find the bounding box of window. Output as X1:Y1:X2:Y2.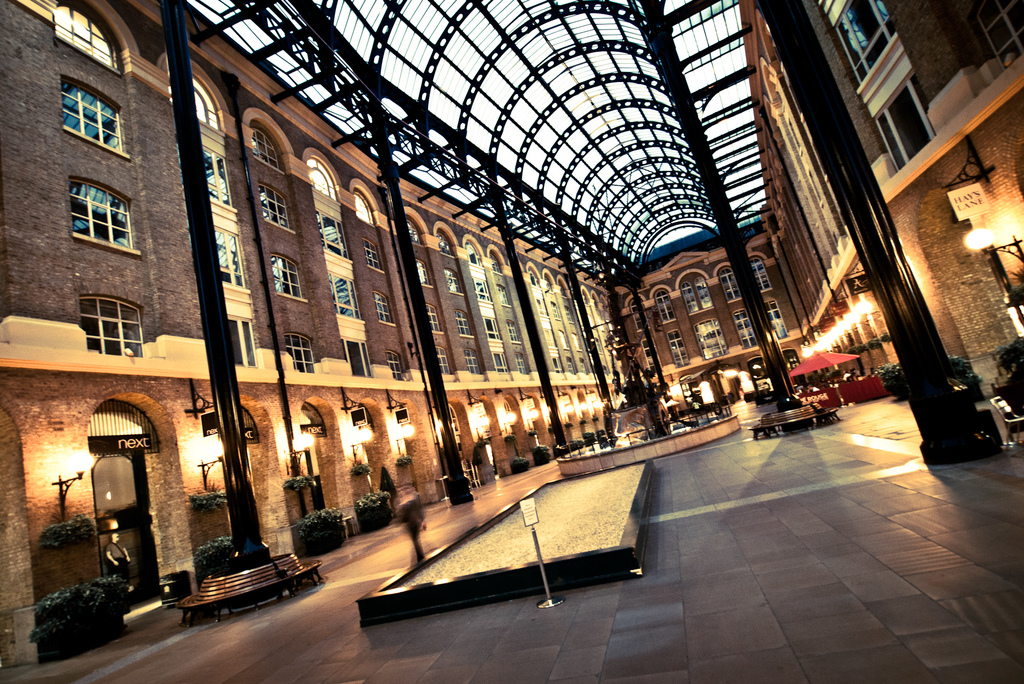
666:329:692:366.
